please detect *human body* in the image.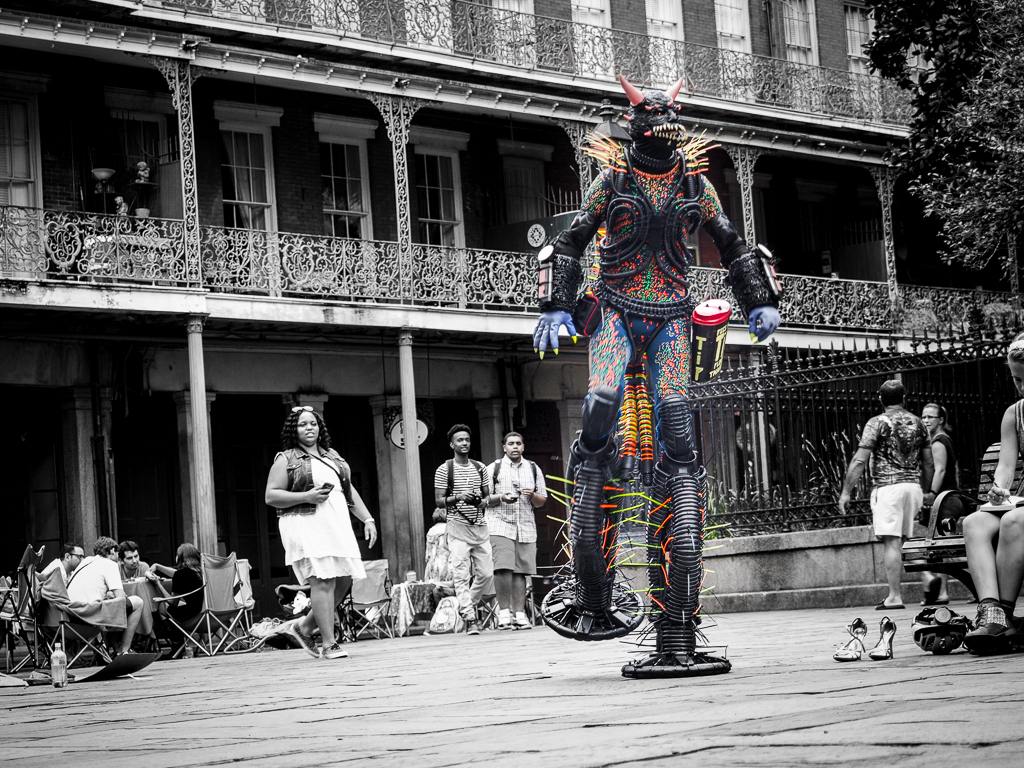
(x1=63, y1=544, x2=159, y2=657).
